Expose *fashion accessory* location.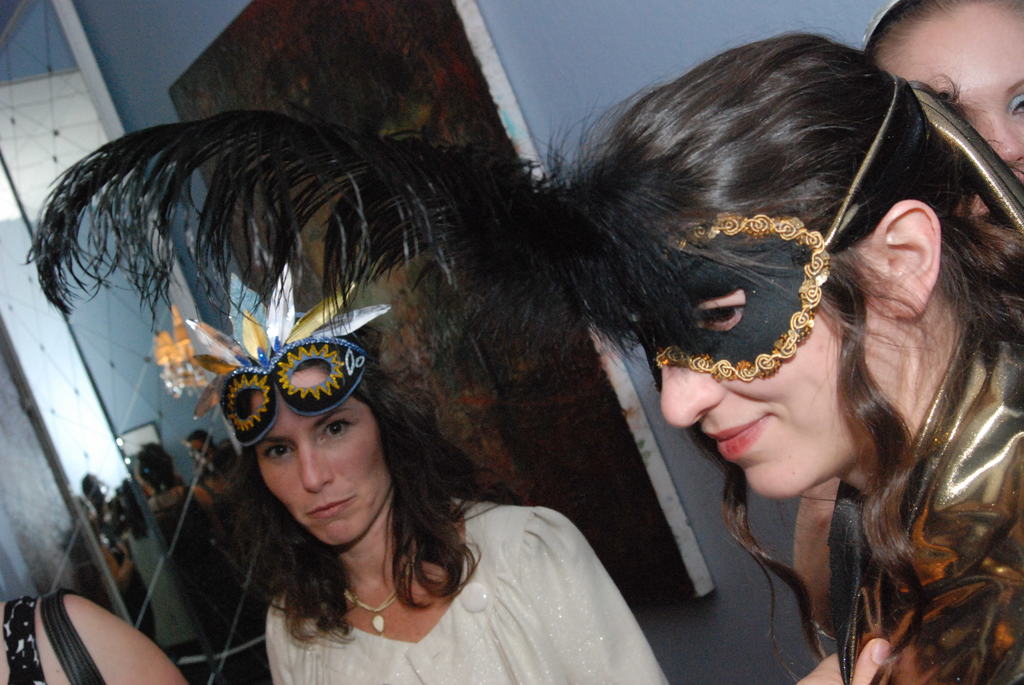
Exposed at left=15, top=97, right=591, bottom=454.
